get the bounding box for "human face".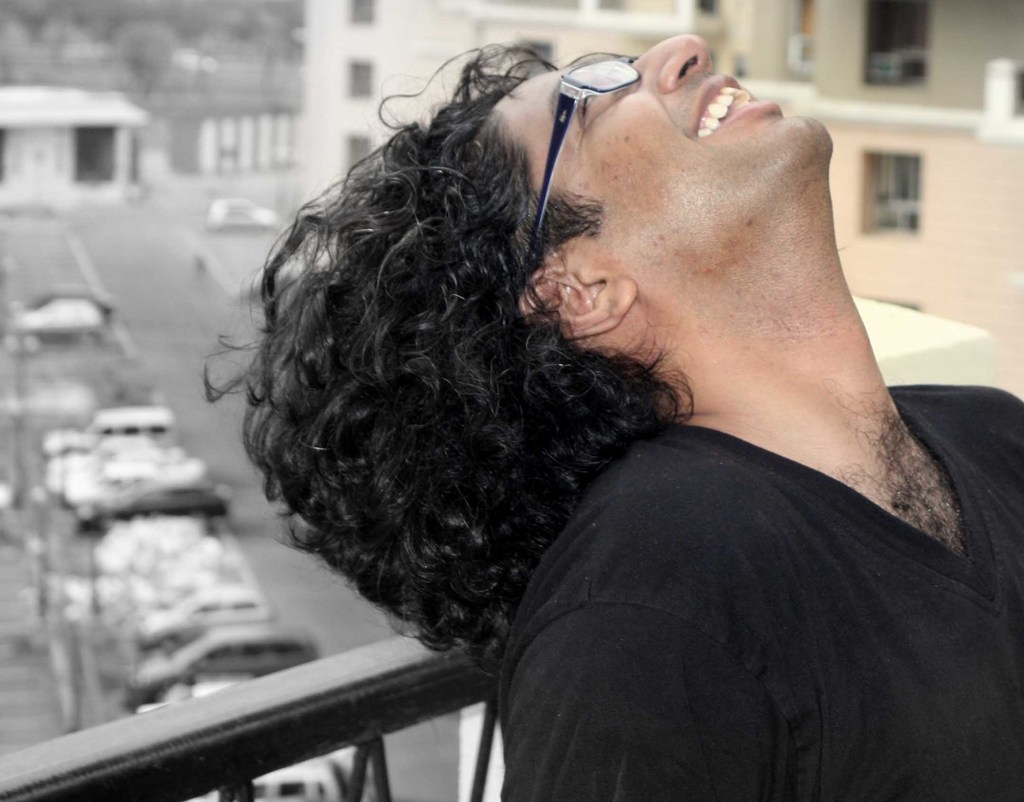
<region>490, 31, 832, 273</region>.
